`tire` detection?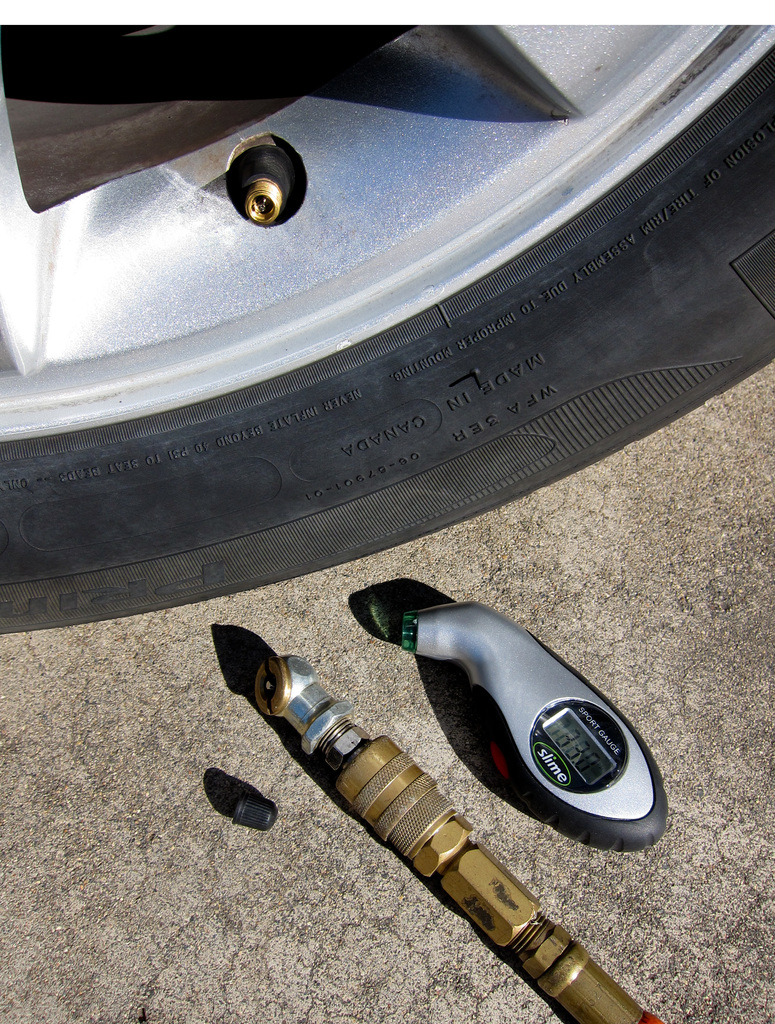
l=0, t=0, r=774, b=628
